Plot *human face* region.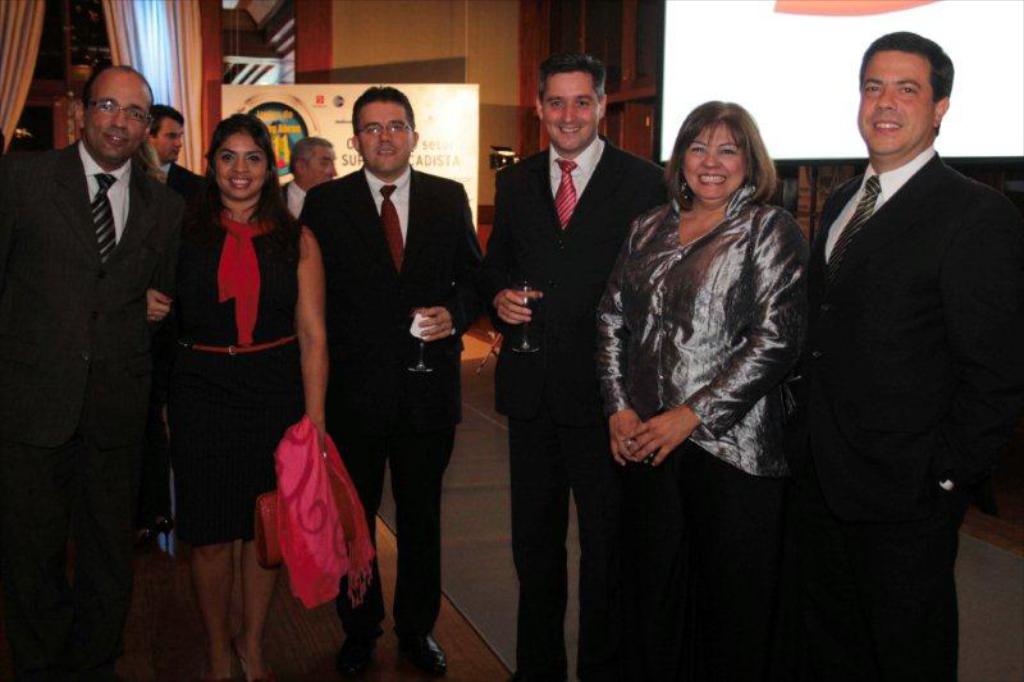
Plotted at bbox(361, 101, 412, 171).
